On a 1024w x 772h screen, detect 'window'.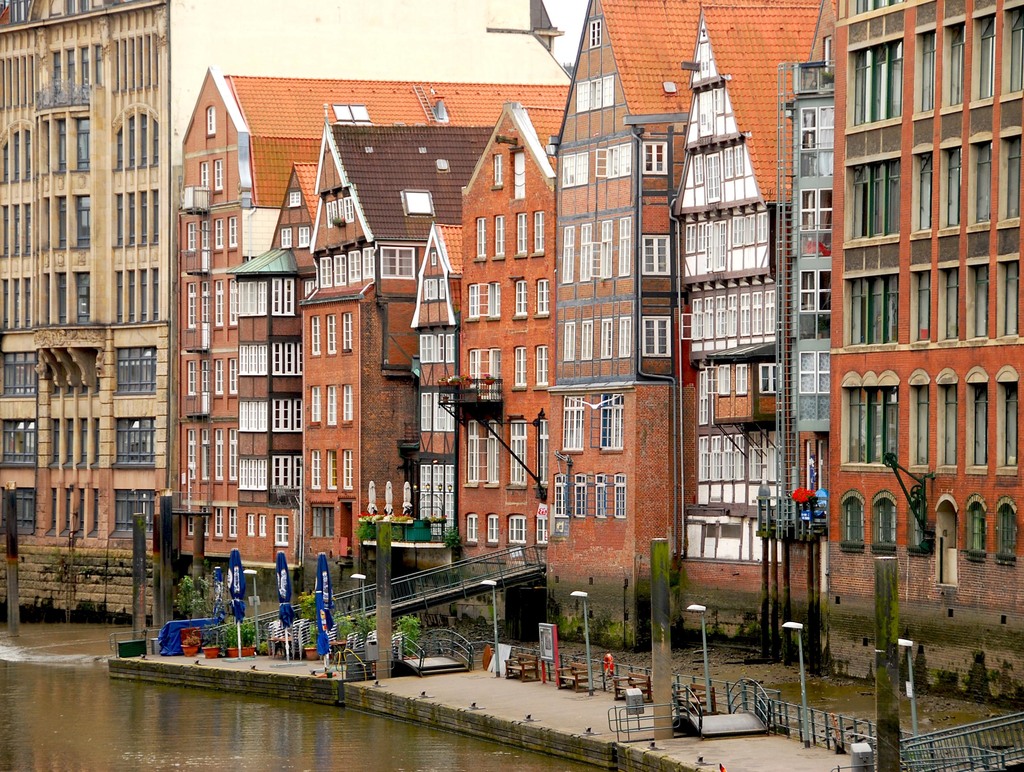
bbox(621, 142, 632, 174).
